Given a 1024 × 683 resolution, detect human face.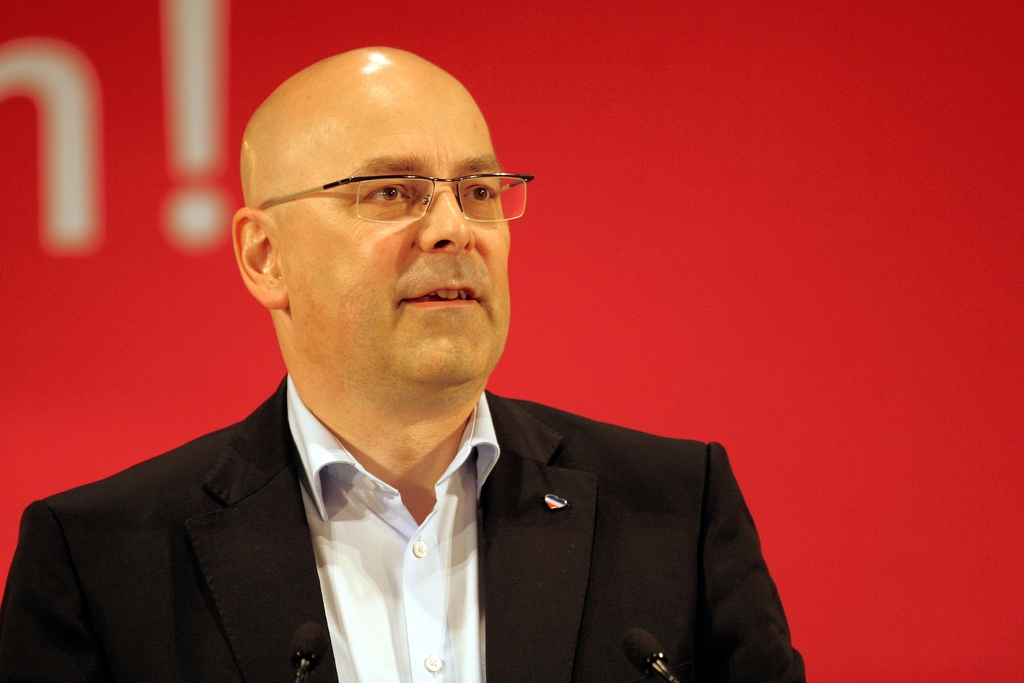
{"left": 283, "top": 60, "right": 515, "bottom": 390}.
